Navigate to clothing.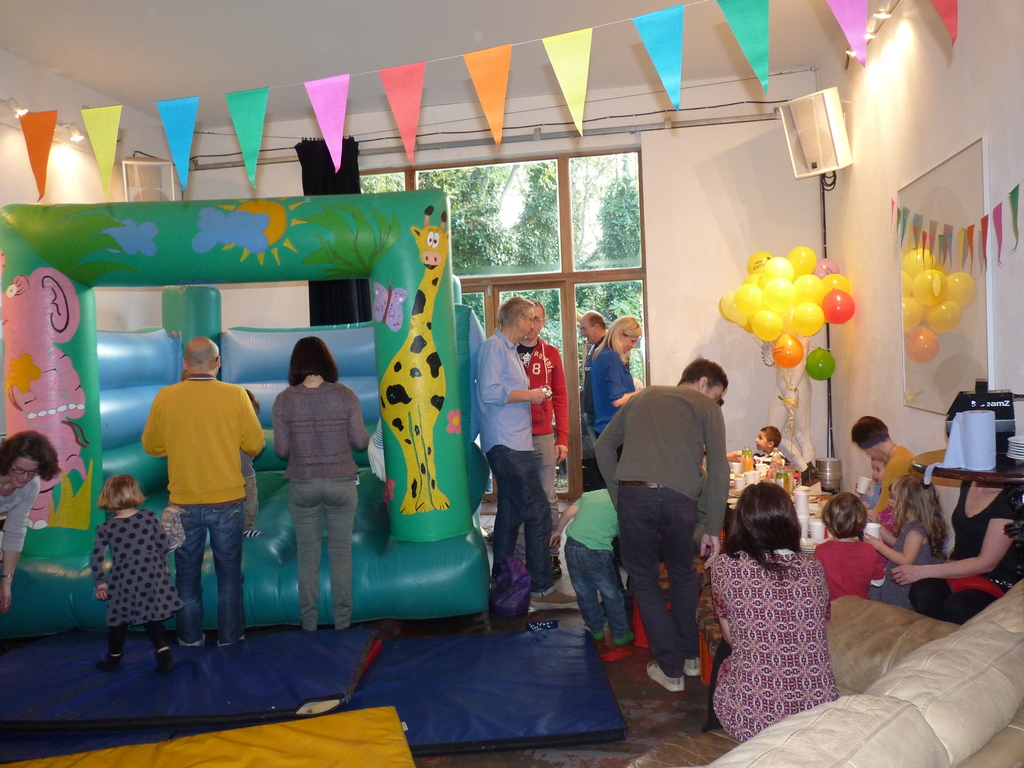
Navigation target: [874, 447, 920, 516].
